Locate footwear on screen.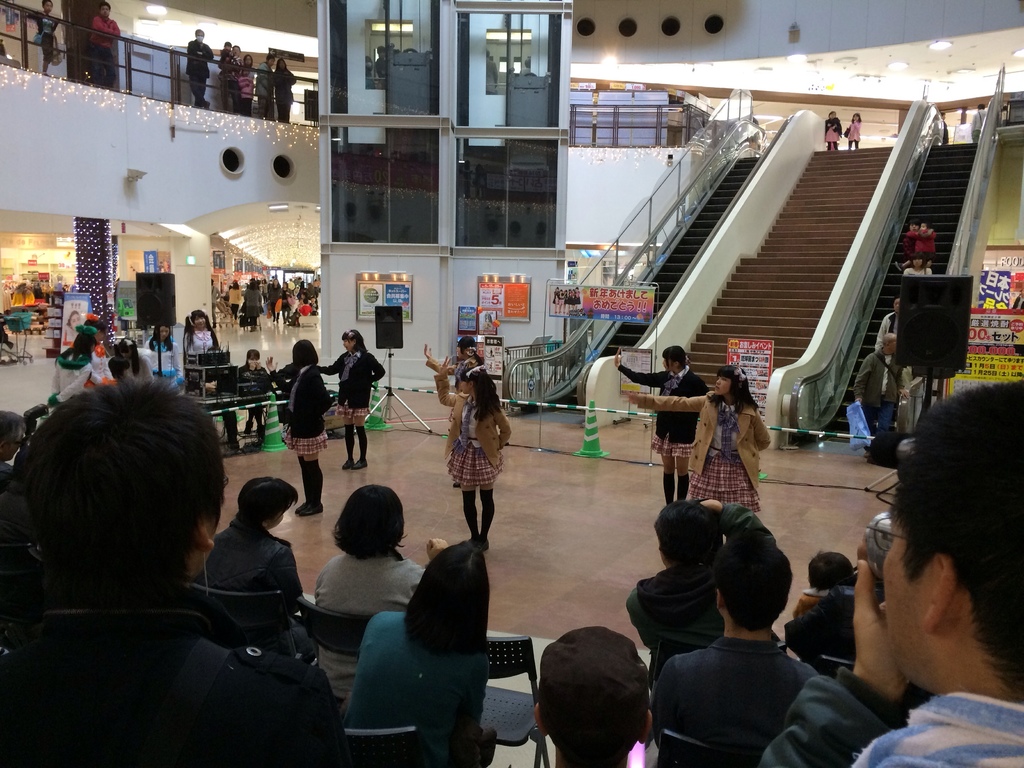
On screen at {"x1": 300, "y1": 504, "x2": 326, "y2": 516}.
